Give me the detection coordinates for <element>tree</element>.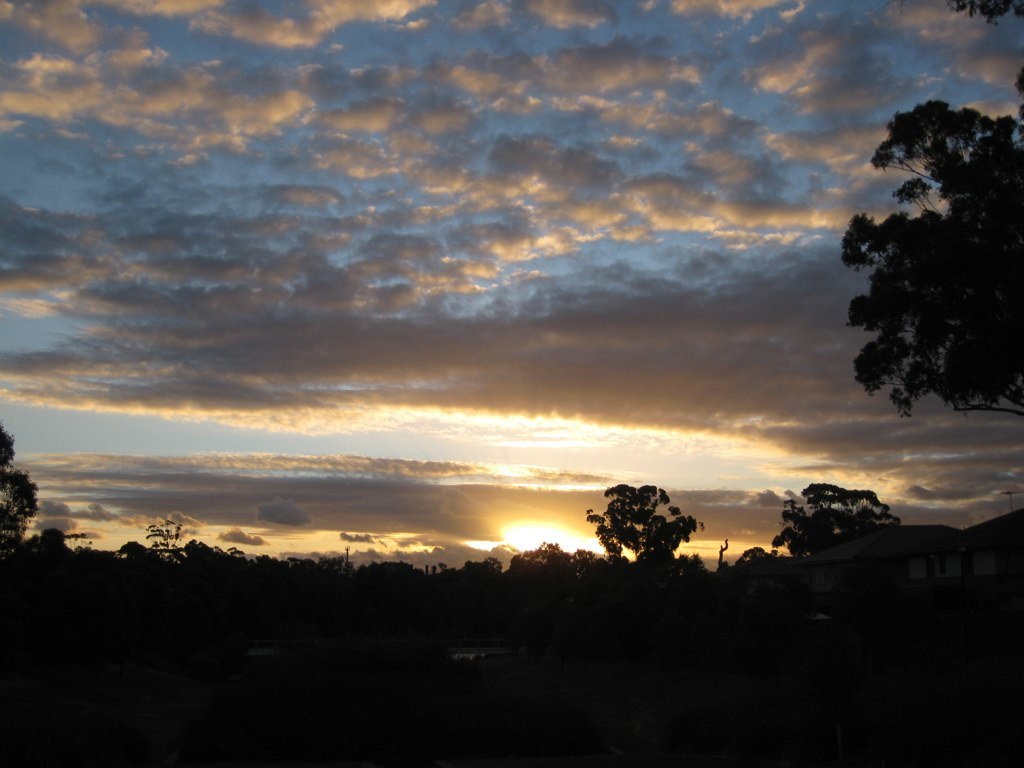
763:475:901:565.
